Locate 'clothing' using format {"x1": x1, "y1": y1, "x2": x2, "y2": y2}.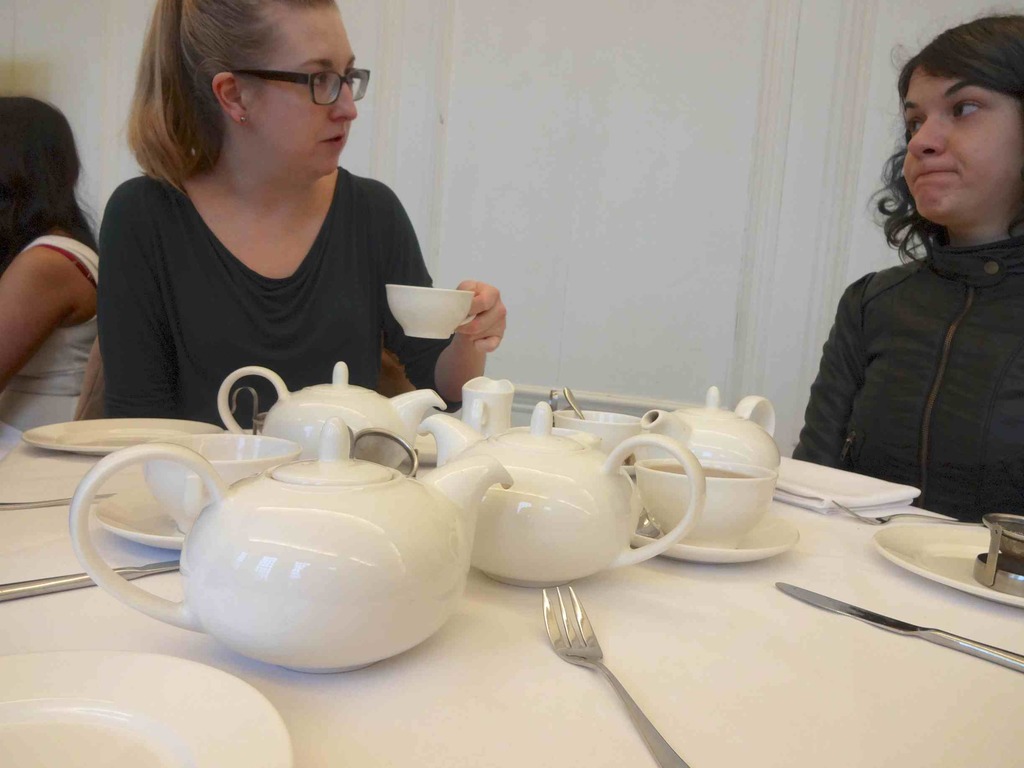
{"x1": 788, "y1": 232, "x2": 1023, "y2": 519}.
